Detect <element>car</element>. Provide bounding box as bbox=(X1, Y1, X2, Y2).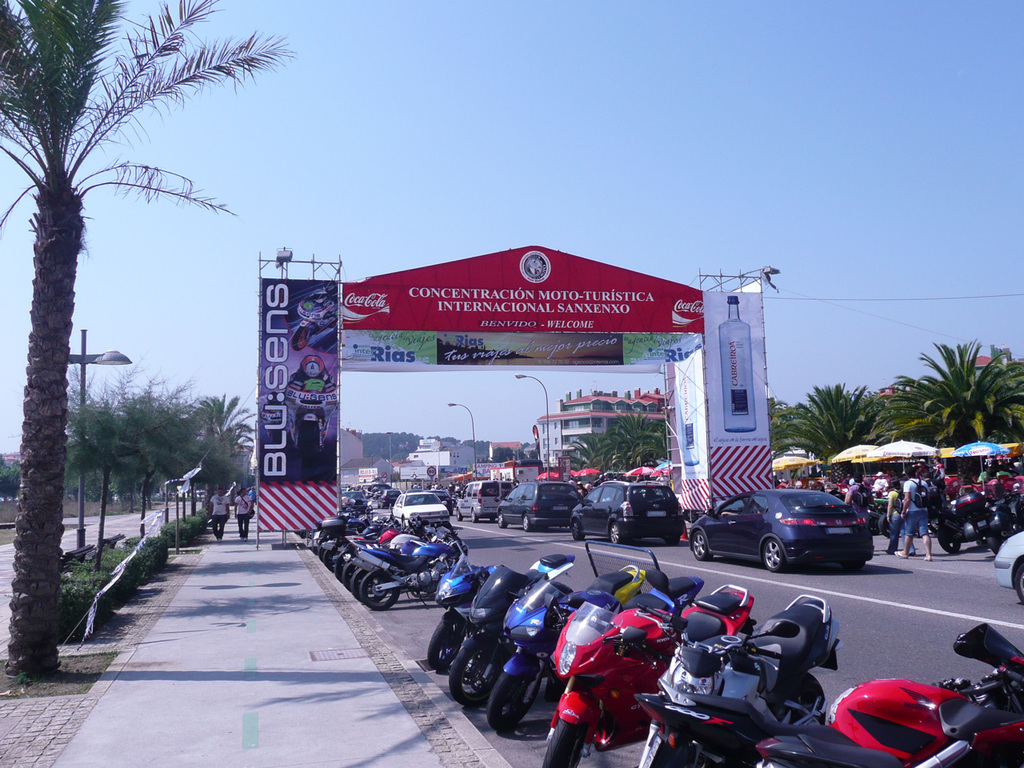
bbox=(378, 484, 402, 510).
